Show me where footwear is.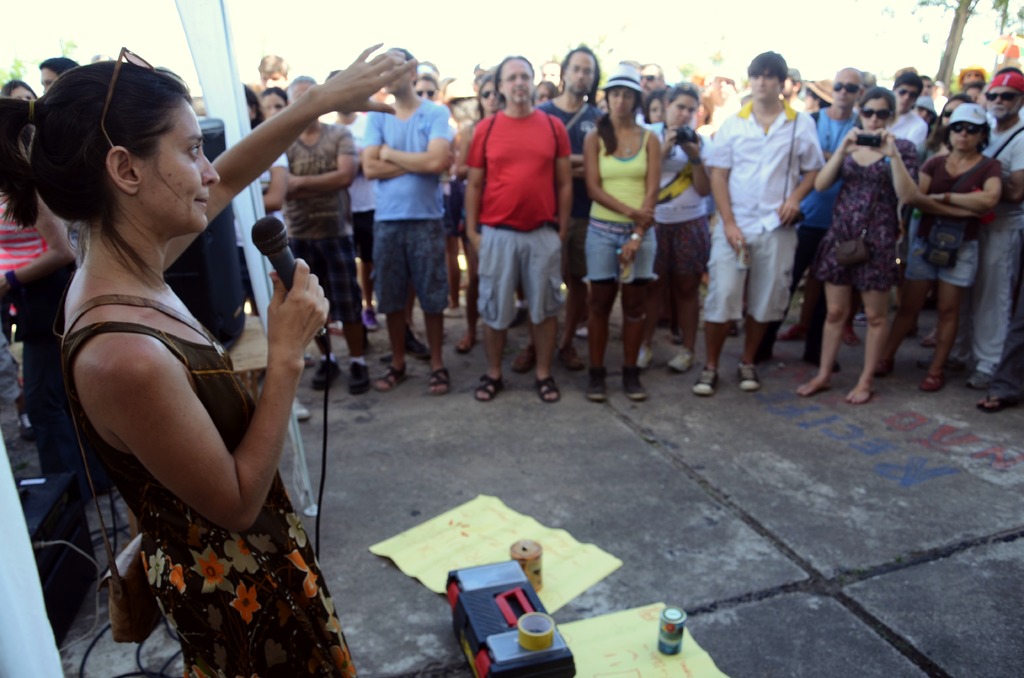
footwear is at <box>694,367,716,390</box>.
